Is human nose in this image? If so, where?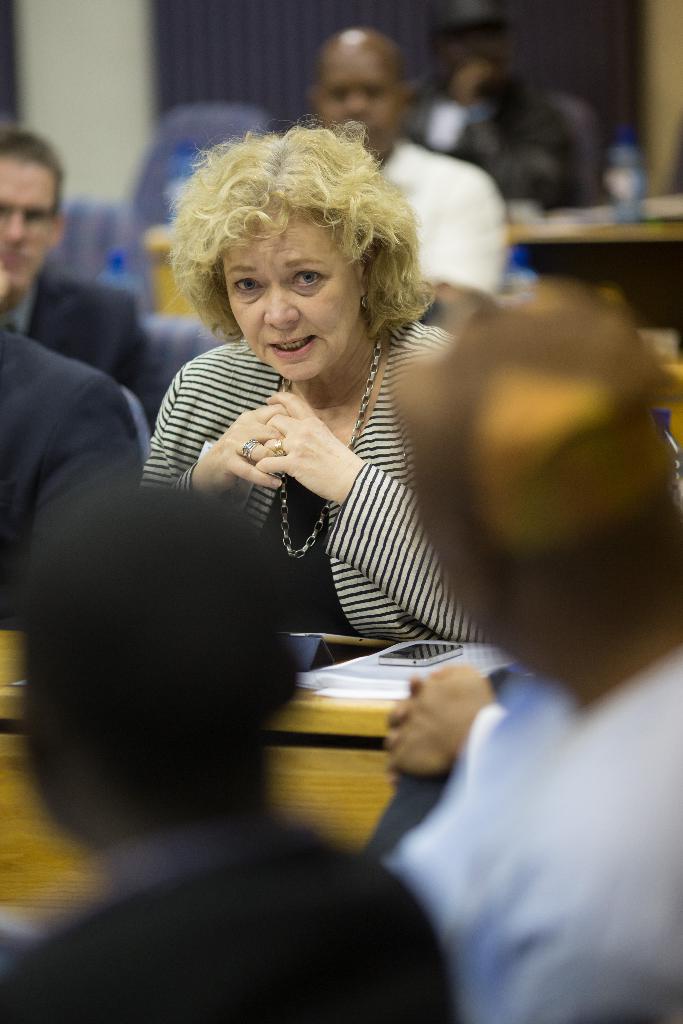
Yes, at (0, 211, 29, 247).
